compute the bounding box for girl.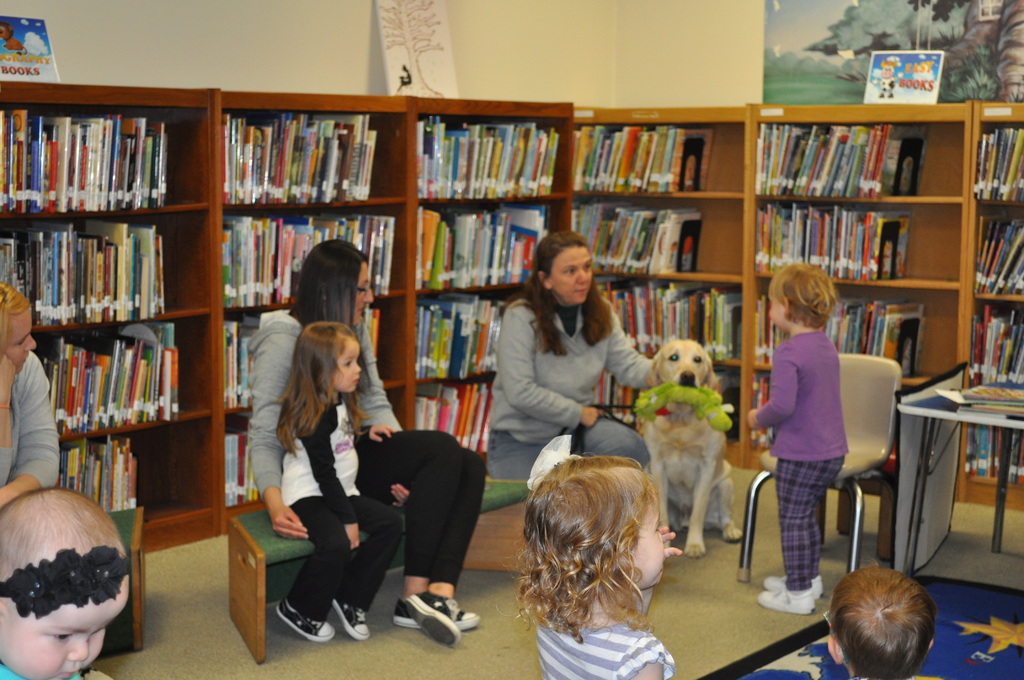
[273,321,406,642].
